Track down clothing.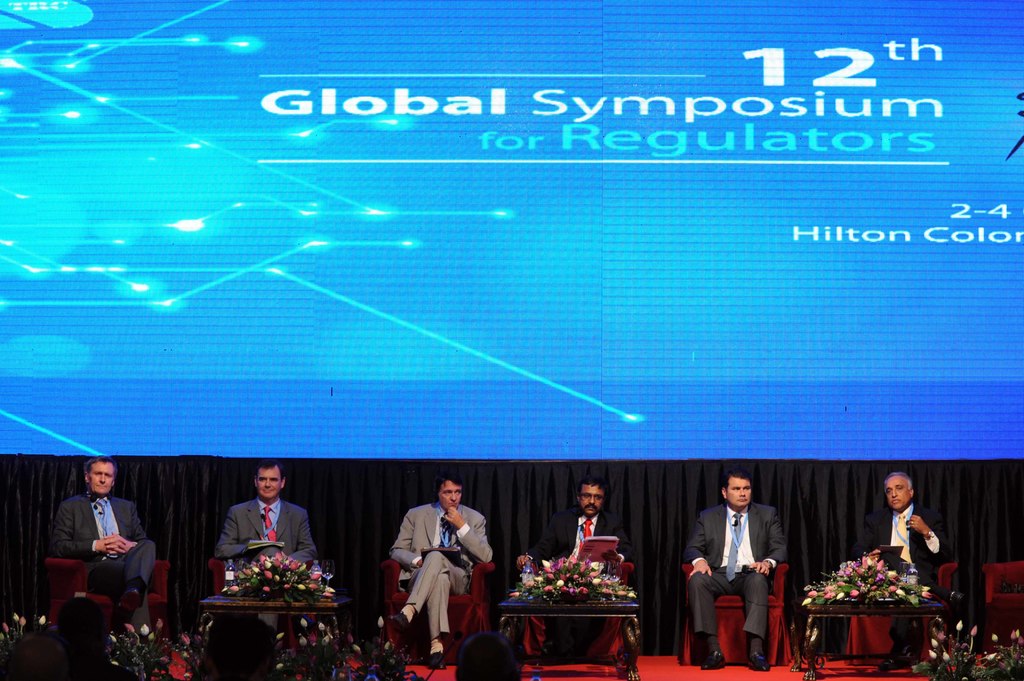
Tracked to box=[502, 517, 619, 583].
